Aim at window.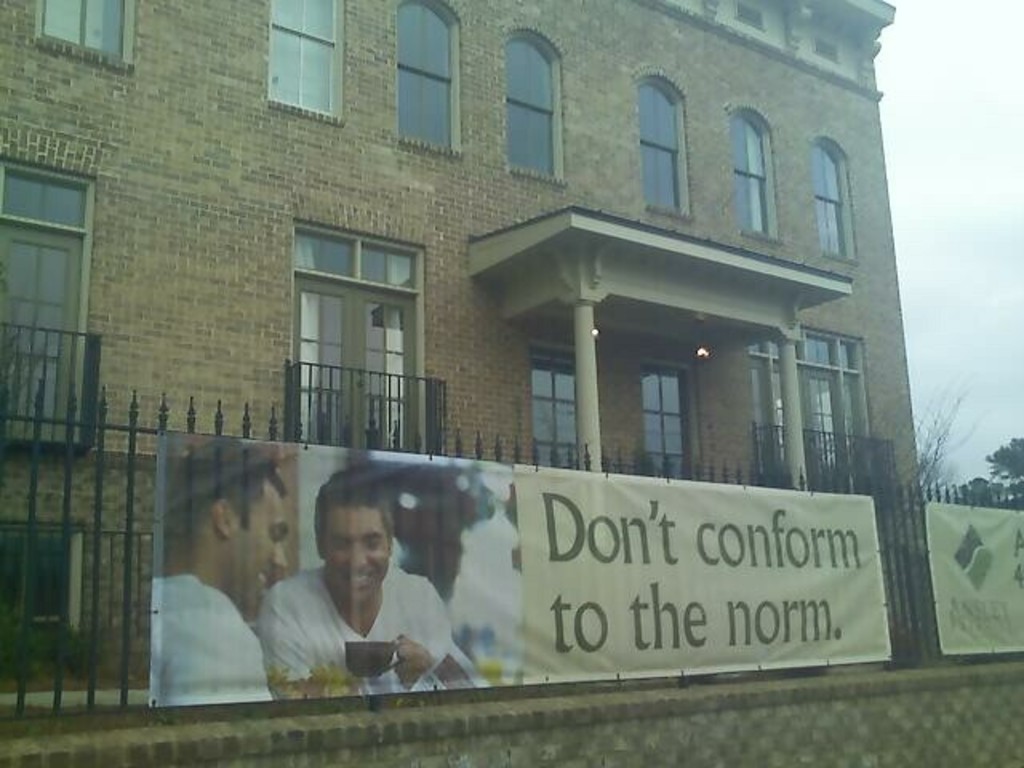
Aimed at x1=0, y1=162, x2=77, y2=443.
